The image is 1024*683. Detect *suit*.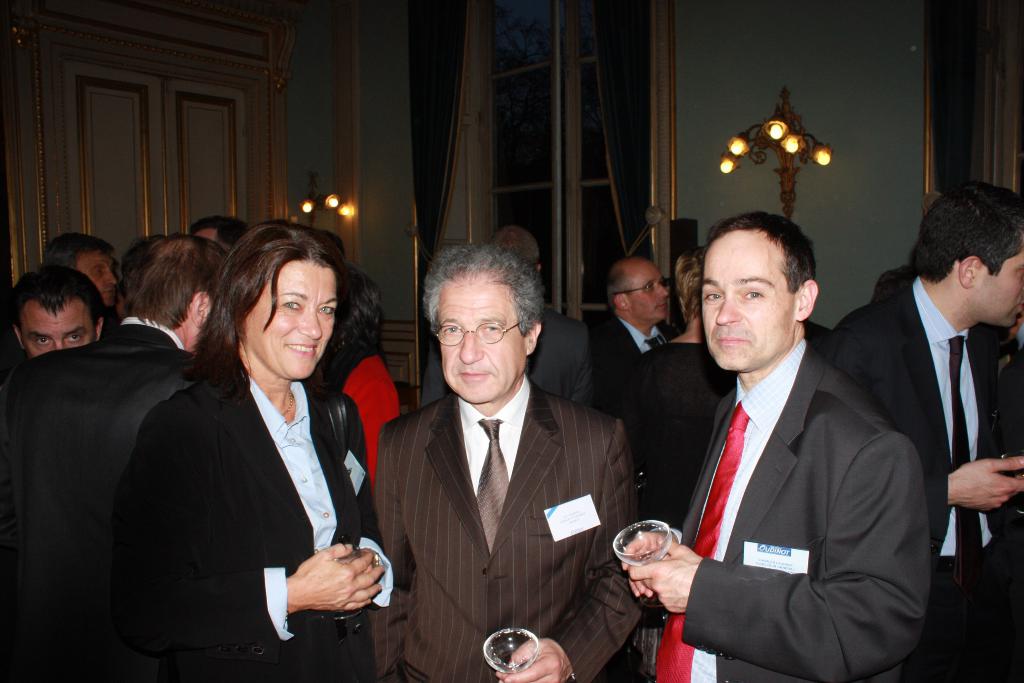
Detection: detection(825, 271, 1023, 682).
